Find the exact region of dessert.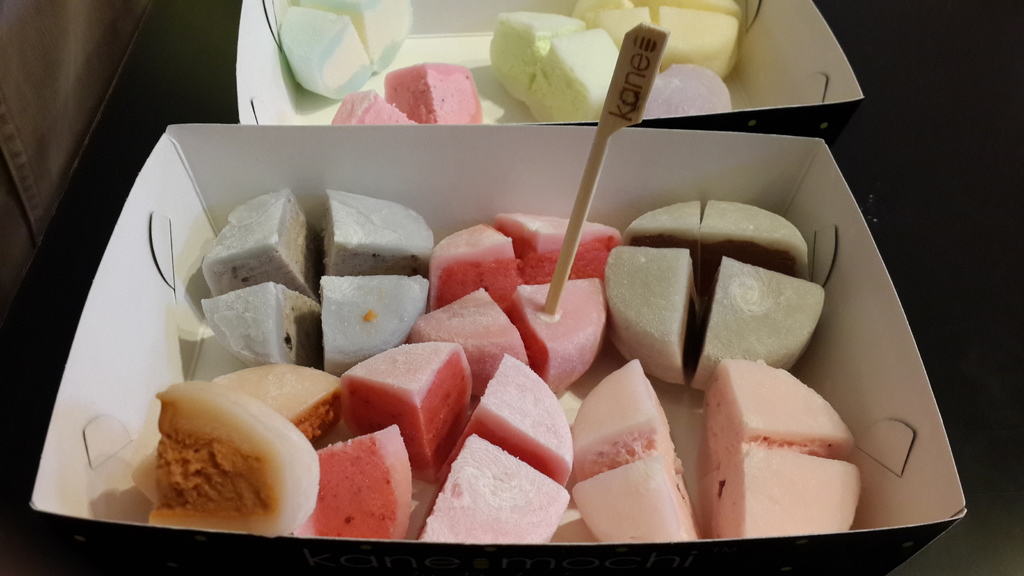
Exact region: 493,17,634,120.
